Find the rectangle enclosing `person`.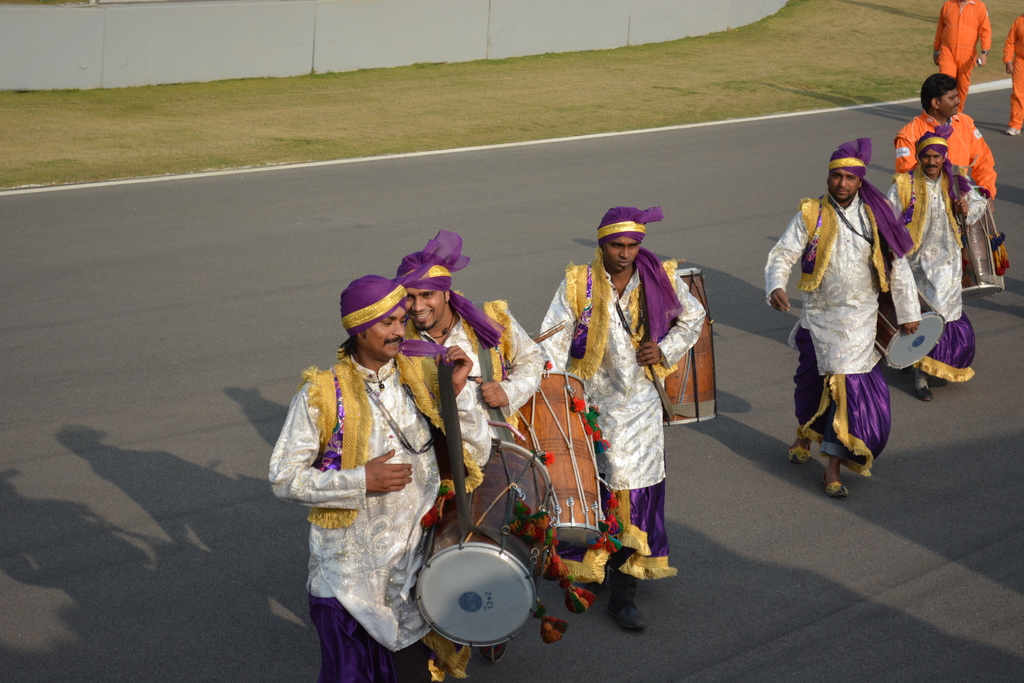
[540,207,705,631].
